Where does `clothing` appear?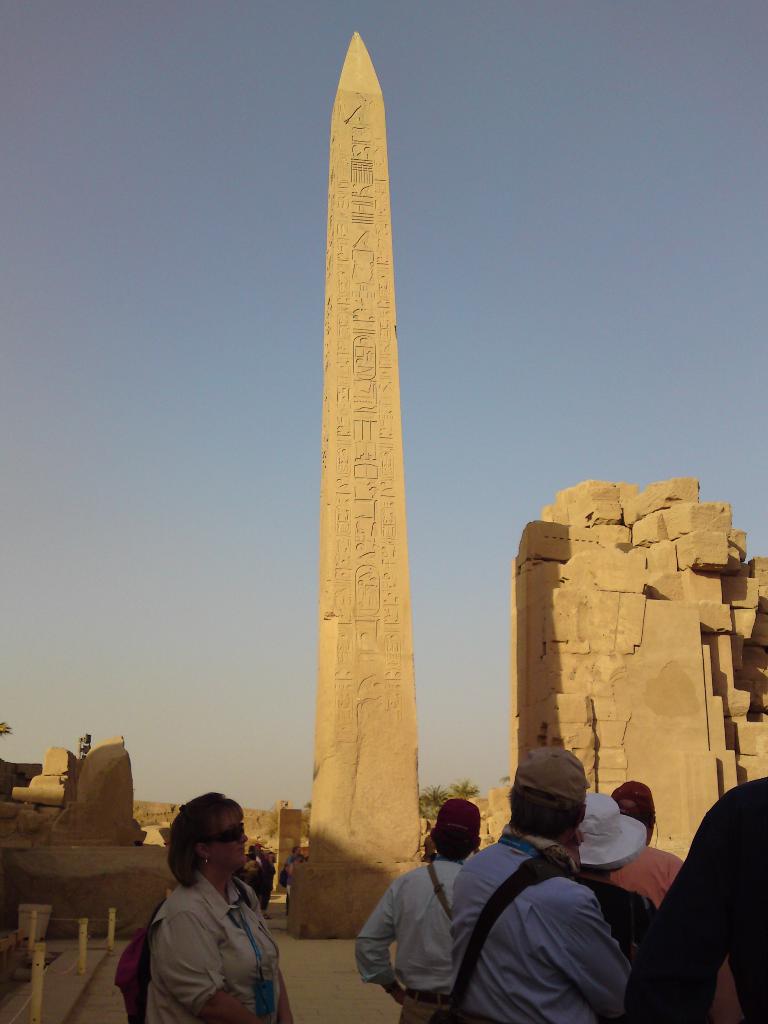
Appears at <box>147,868,282,1023</box>.
